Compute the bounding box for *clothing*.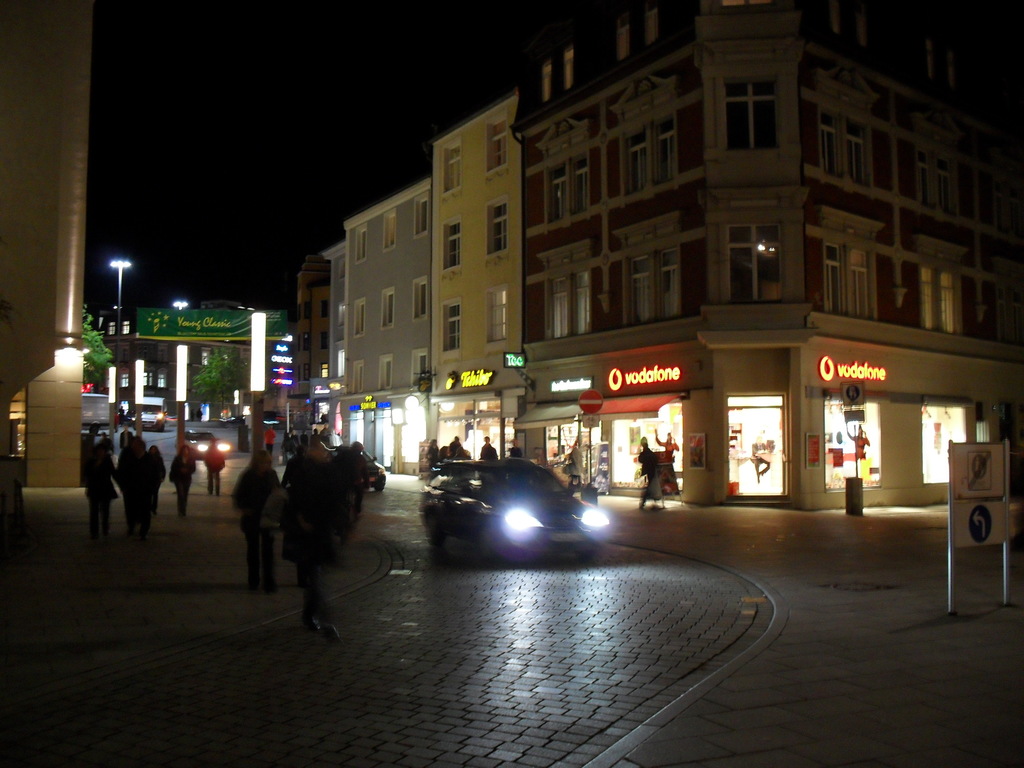
(84, 450, 116, 540).
